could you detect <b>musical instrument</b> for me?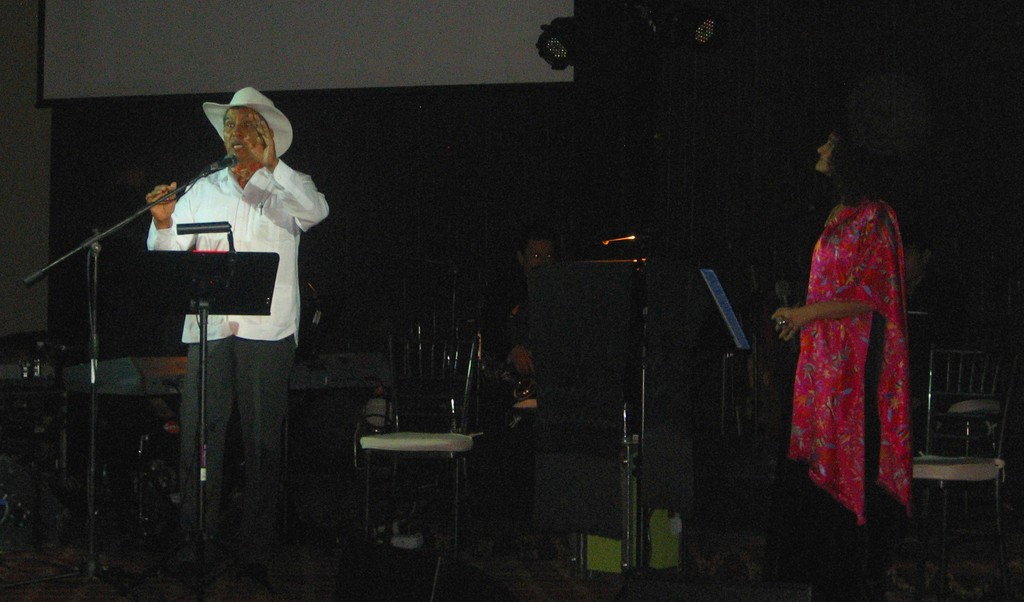
Detection result: pyautogui.locateOnScreen(55, 347, 397, 401).
